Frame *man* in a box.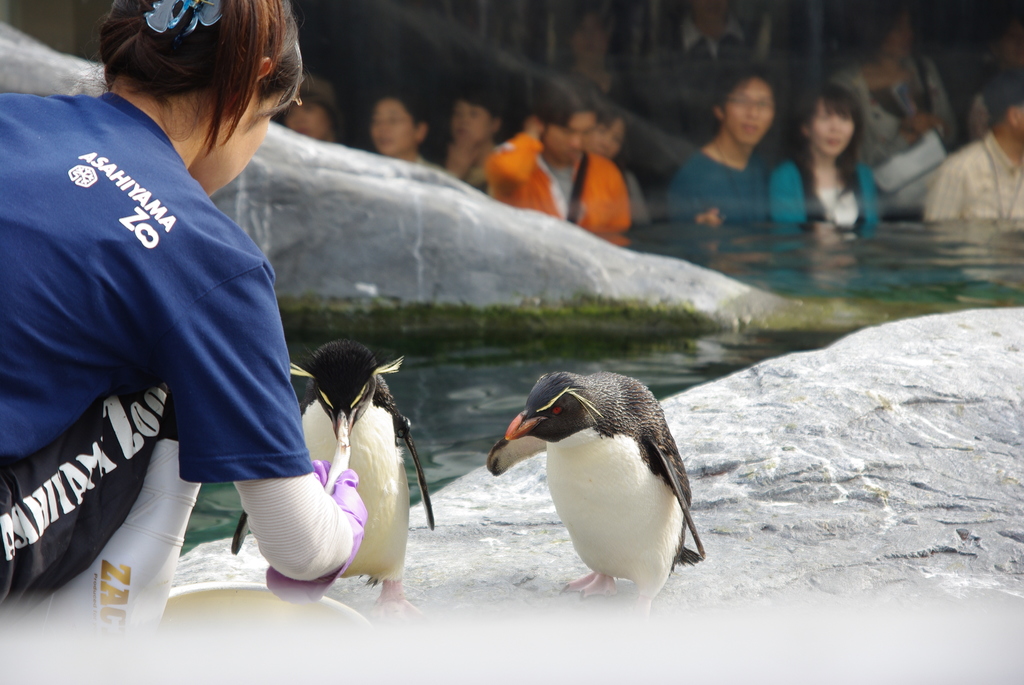
select_region(490, 72, 632, 234).
